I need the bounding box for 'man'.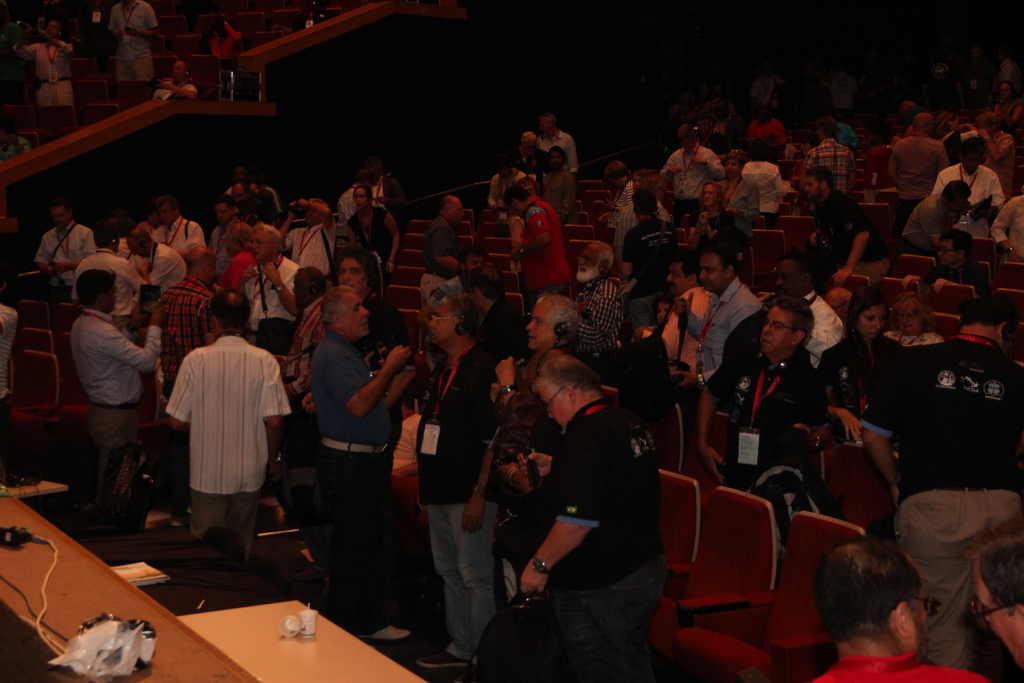
Here it is: (left=200, top=193, right=247, bottom=280).
